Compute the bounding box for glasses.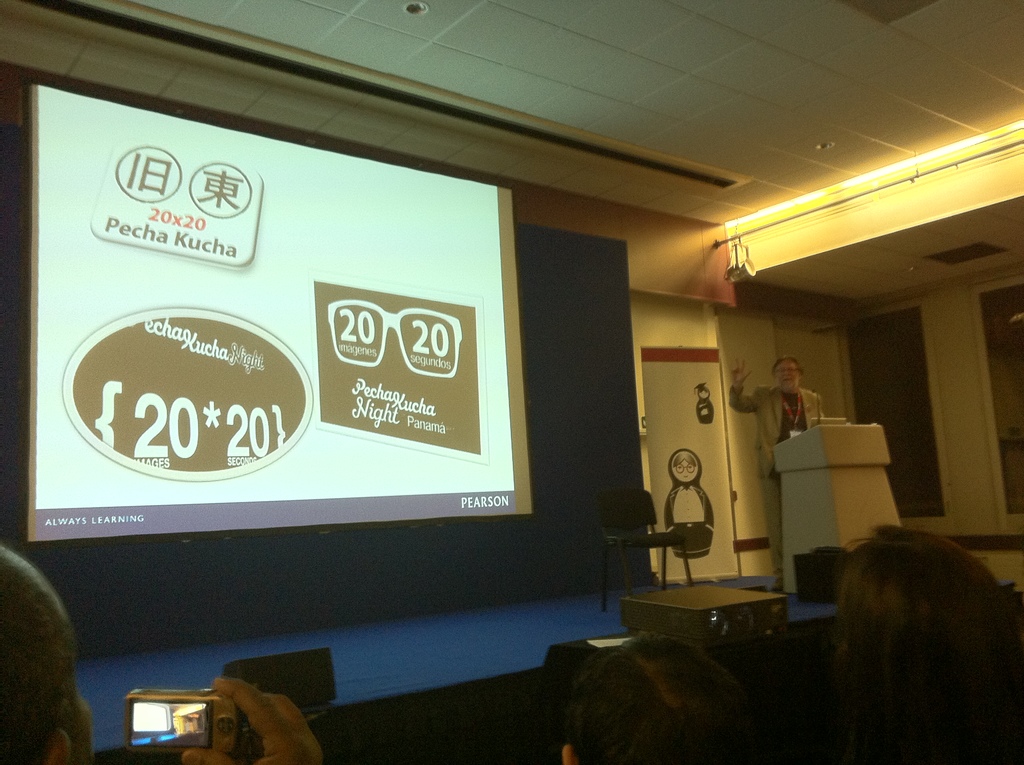
[774,370,801,376].
